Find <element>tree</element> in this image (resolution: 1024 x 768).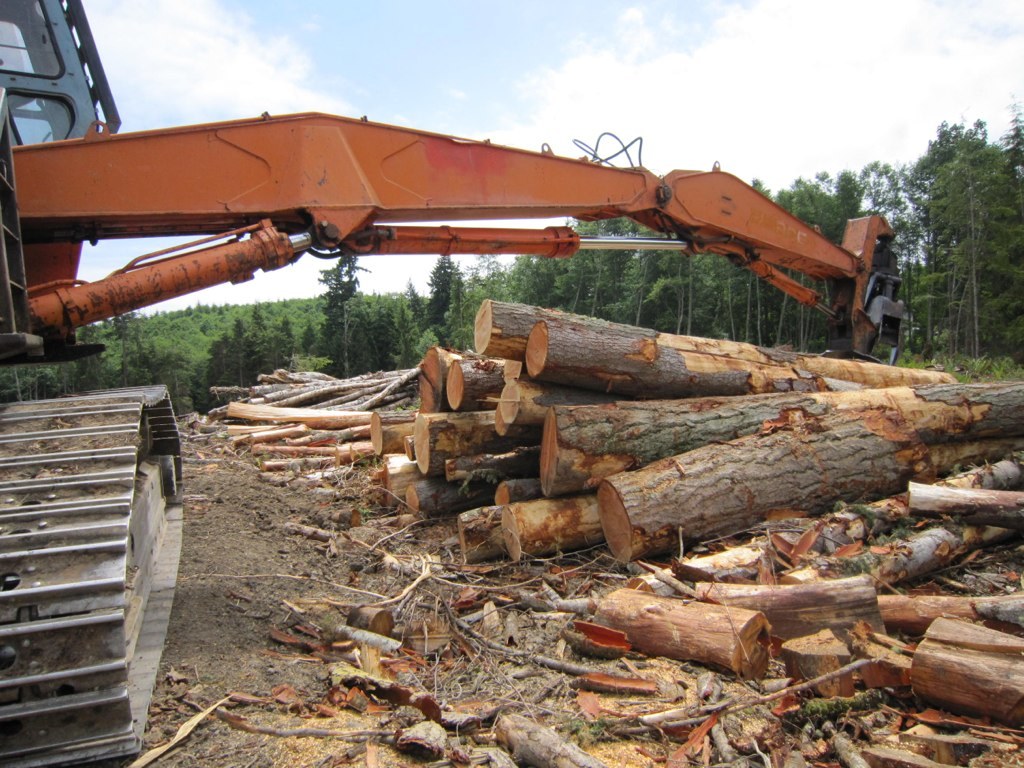
pyautogui.locateOnScreen(701, 262, 744, 341).
